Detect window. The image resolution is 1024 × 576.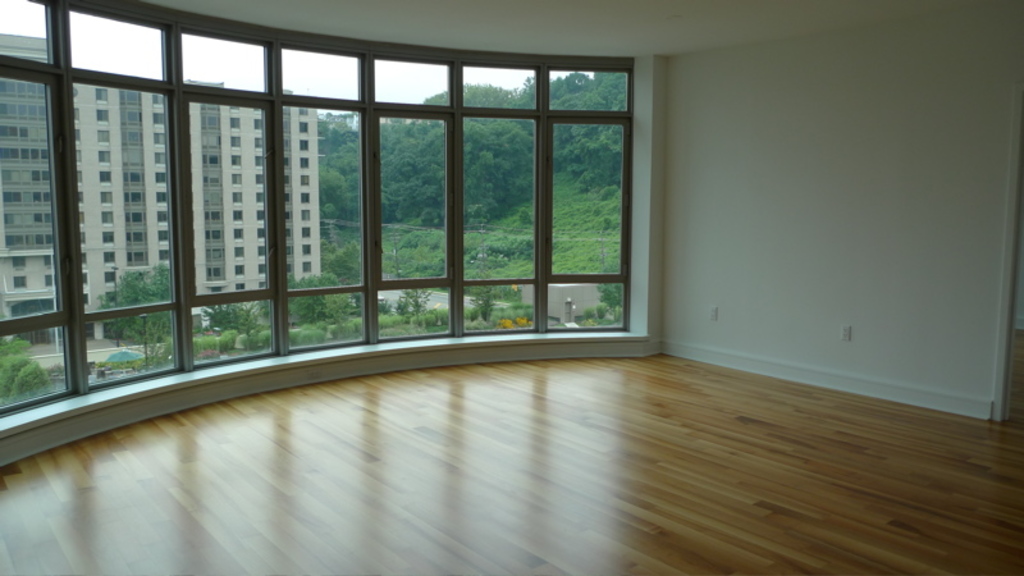
l=13, t=257, r=29, b=270.
